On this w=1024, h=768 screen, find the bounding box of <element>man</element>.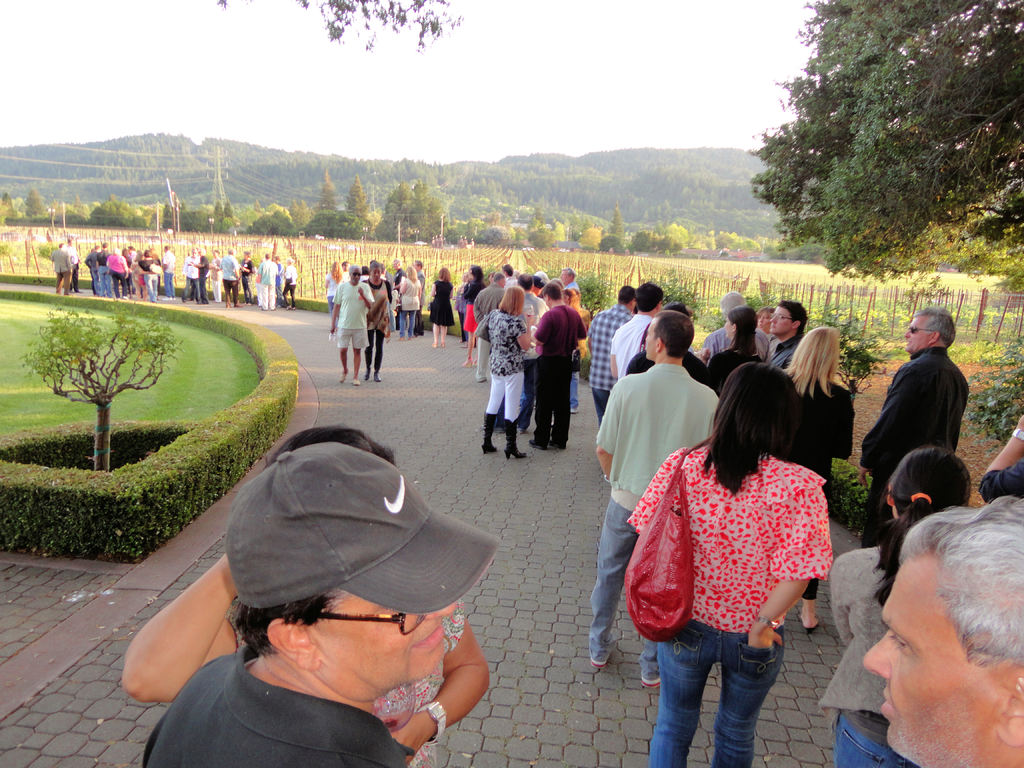
Bounding box: [392, 257, 407, 330].
